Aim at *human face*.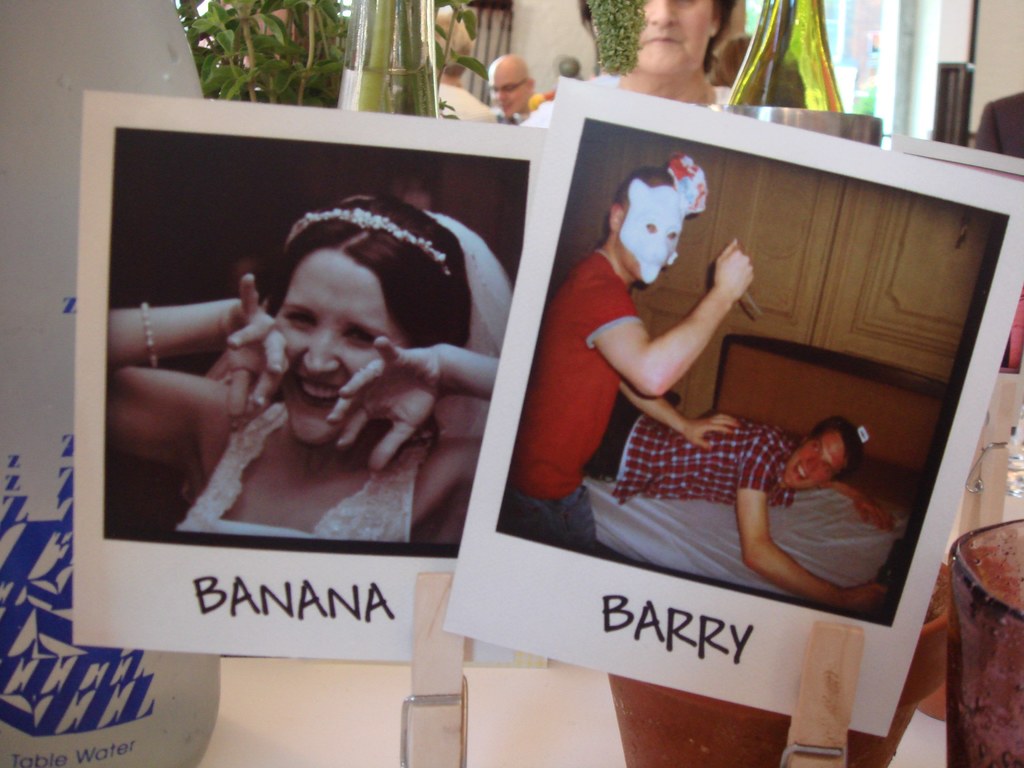
Aimed at bbox=[487, 73, 525, 113].
